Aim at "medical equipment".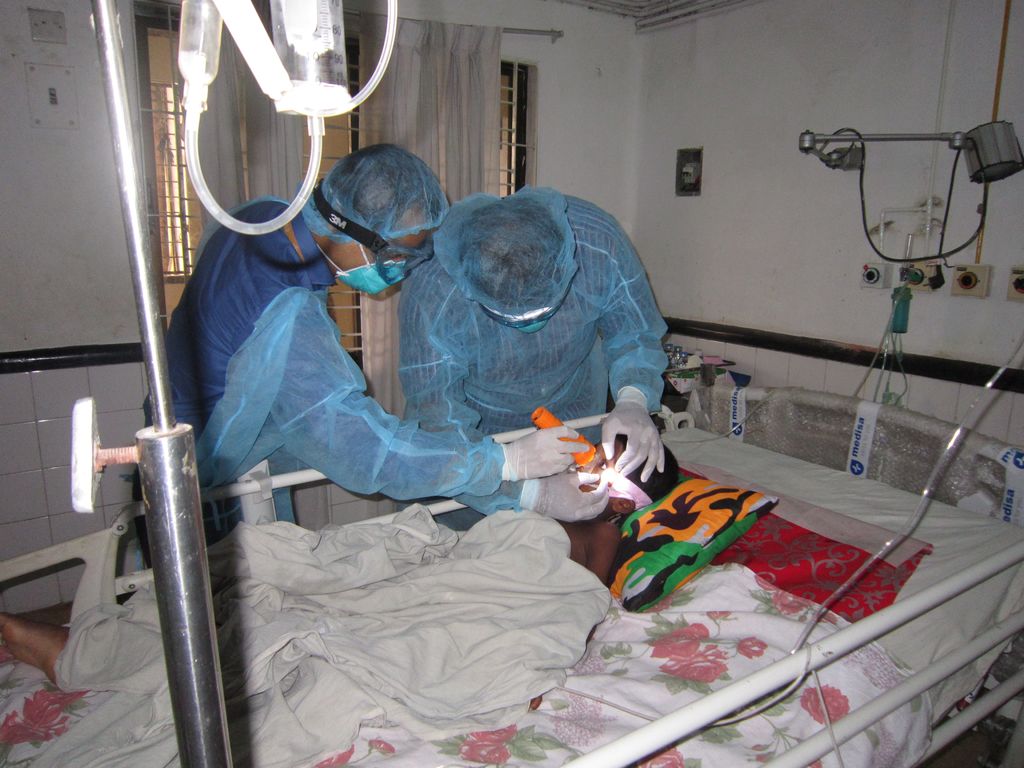
Aimed at 0, 381, 1023, 767.
